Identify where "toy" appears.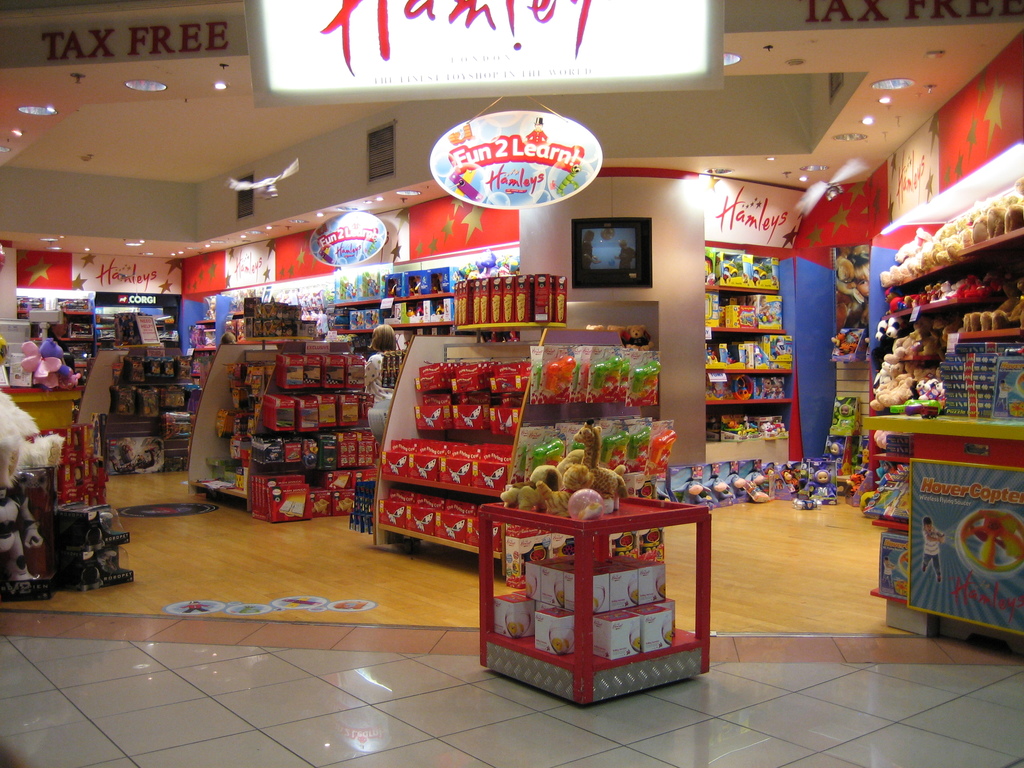
Appears at (x1=722, y1=260, x2=739, y2=277).
